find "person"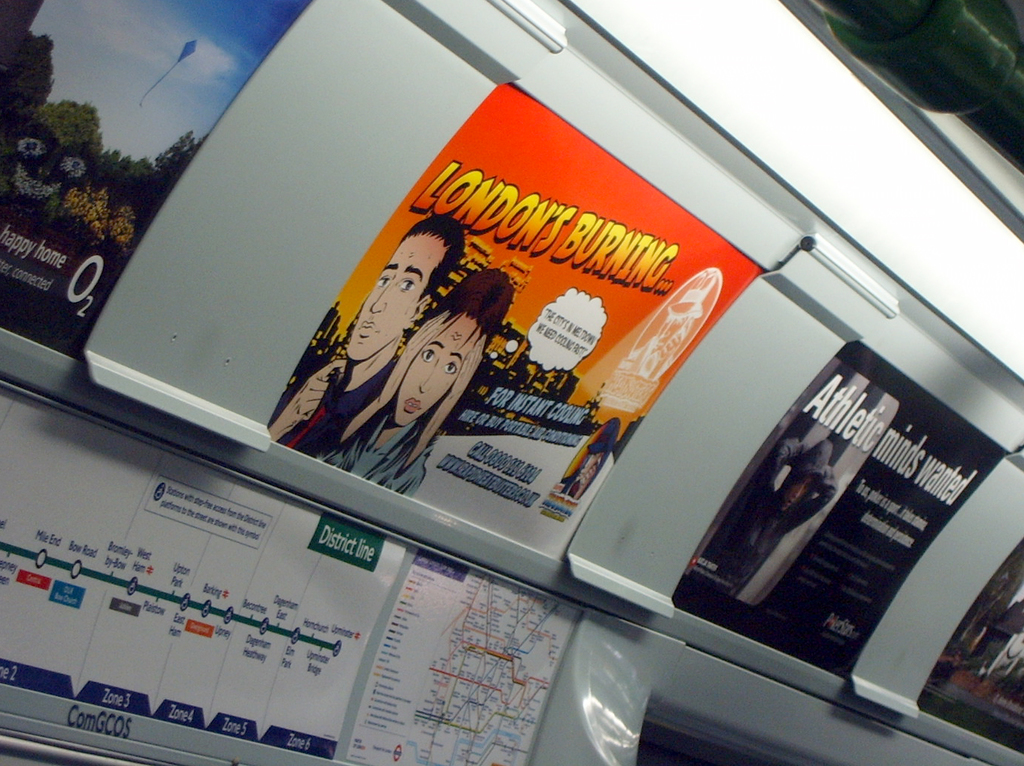
(270, 211, 463, 459)
